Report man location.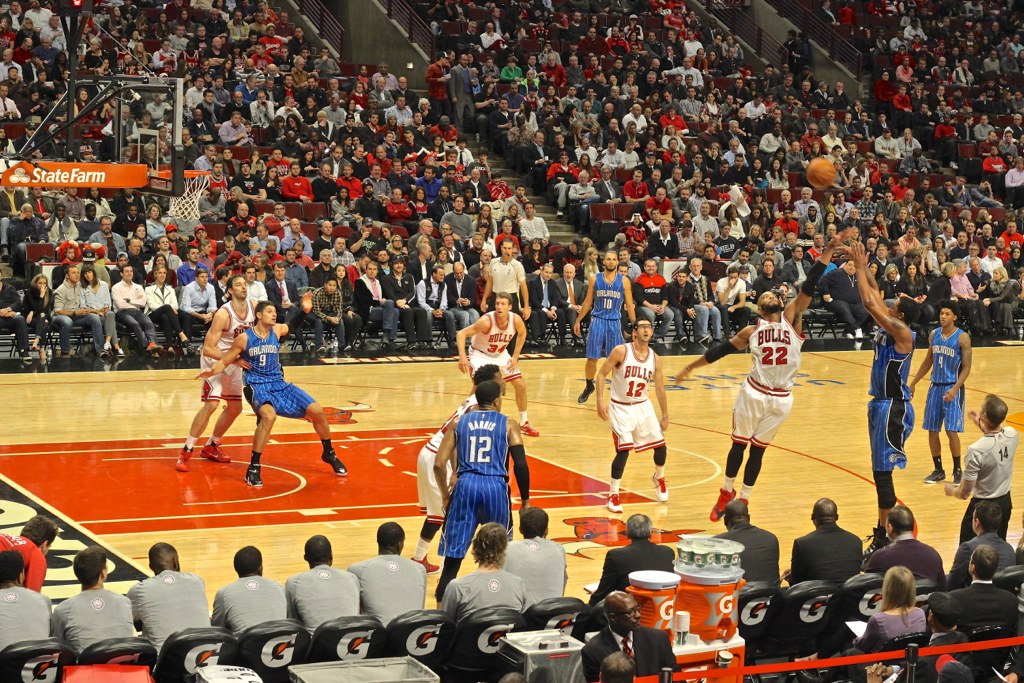
Report: l=952, t=44, r=960, b=62.
